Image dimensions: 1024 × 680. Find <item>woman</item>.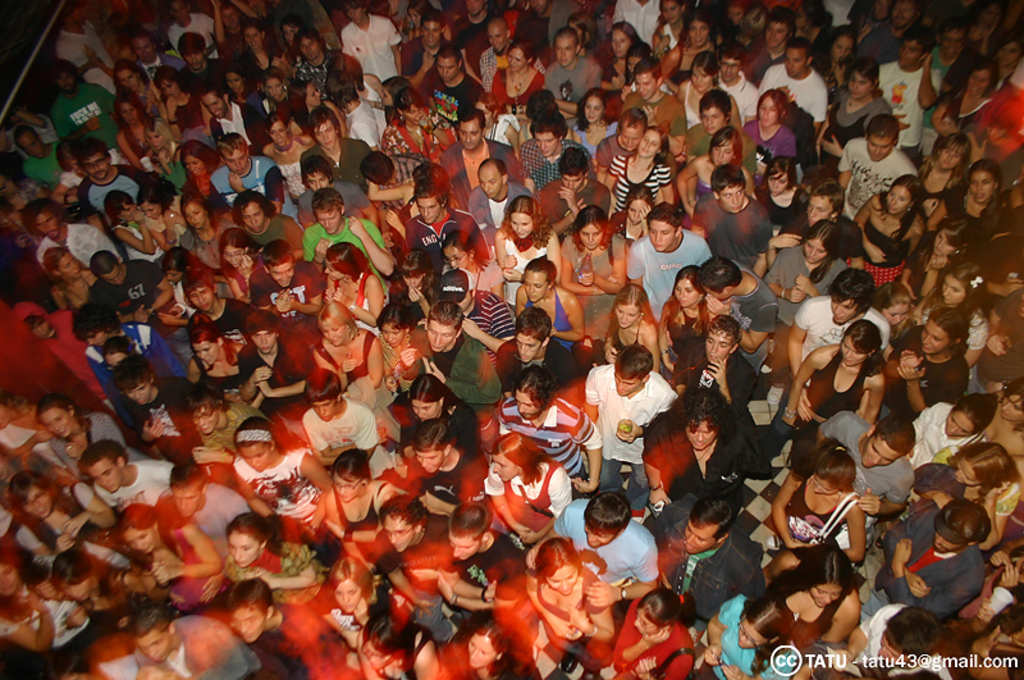
box(444, 229, 507, 296).
